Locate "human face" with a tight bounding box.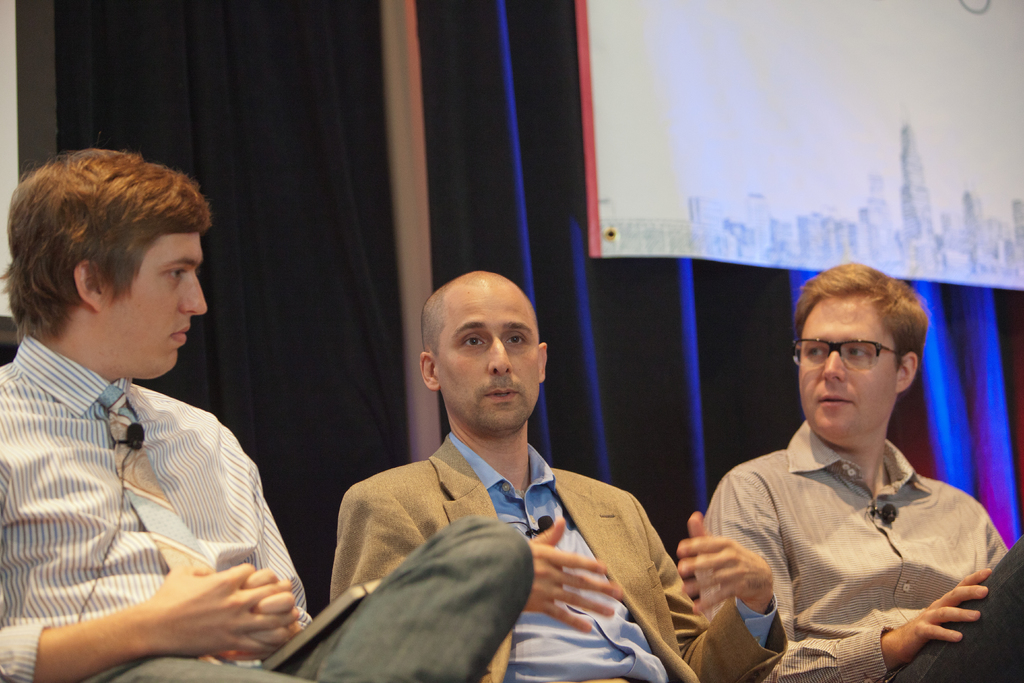
region(438, 299, 540, 428).
